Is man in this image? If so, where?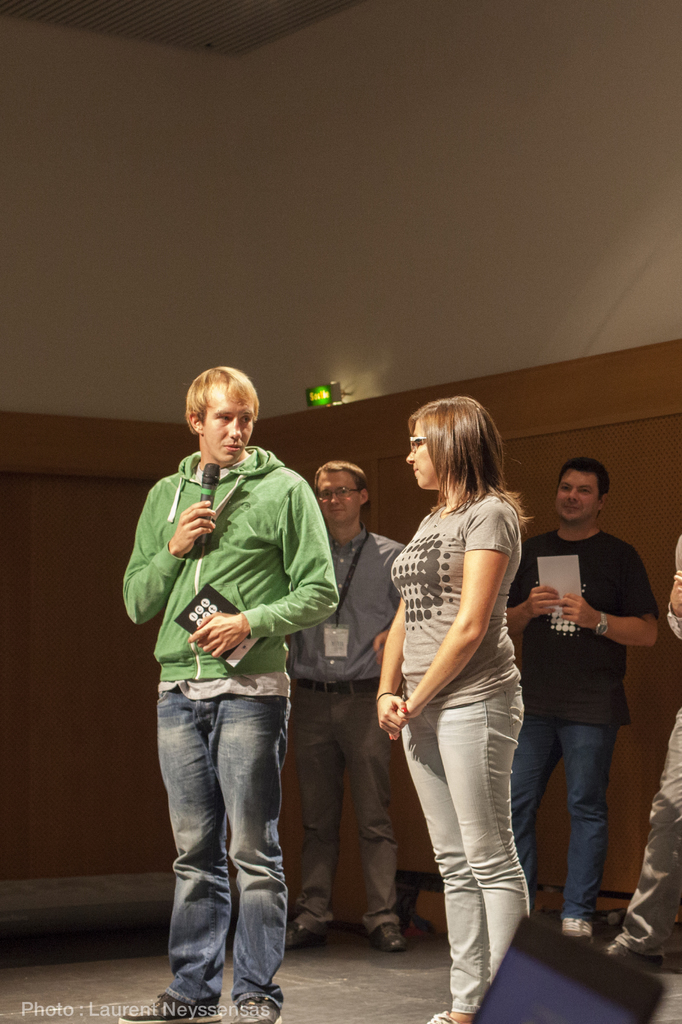
Yes, at crop(498, 458, 658, 934).
